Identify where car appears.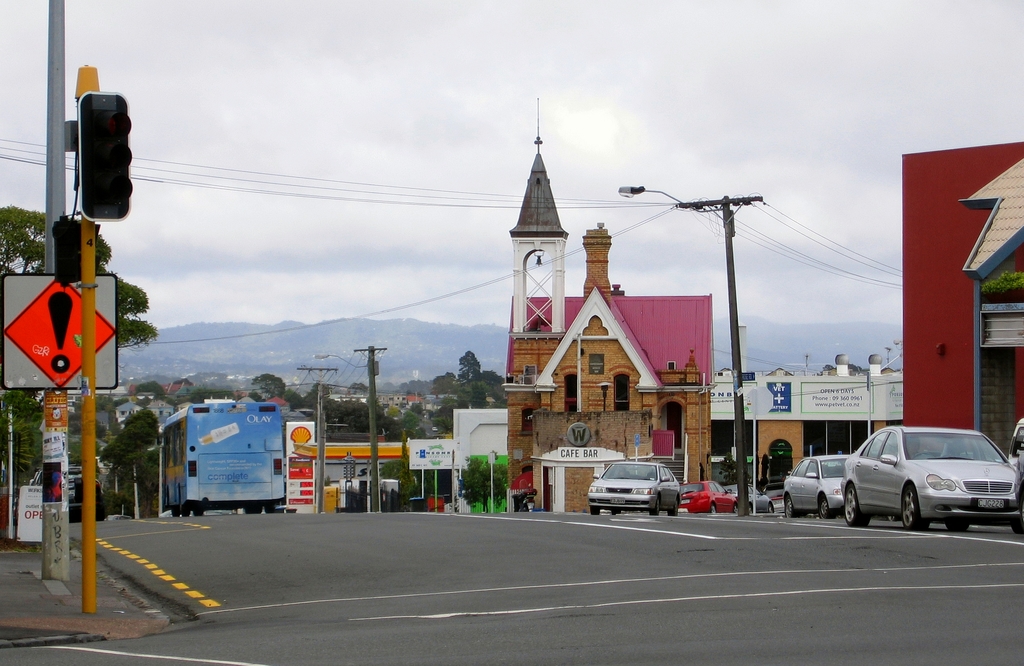
Appears at (x1=761, y1=482, x2=785, y2=514).
